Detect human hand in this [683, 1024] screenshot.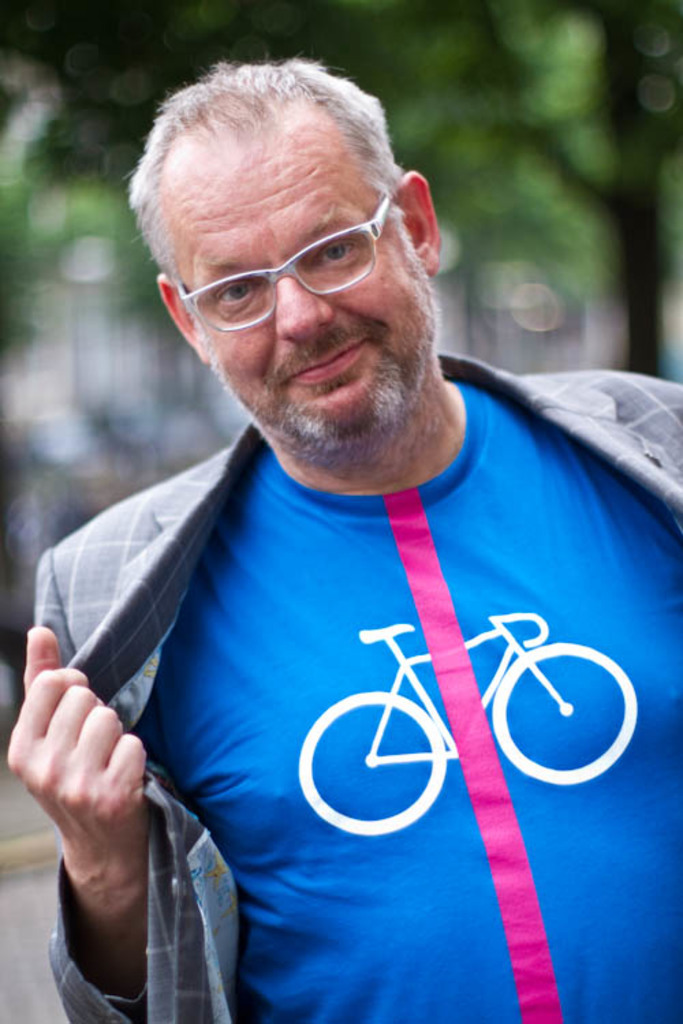
Detection: Rect(26, 688, 182, 989).
